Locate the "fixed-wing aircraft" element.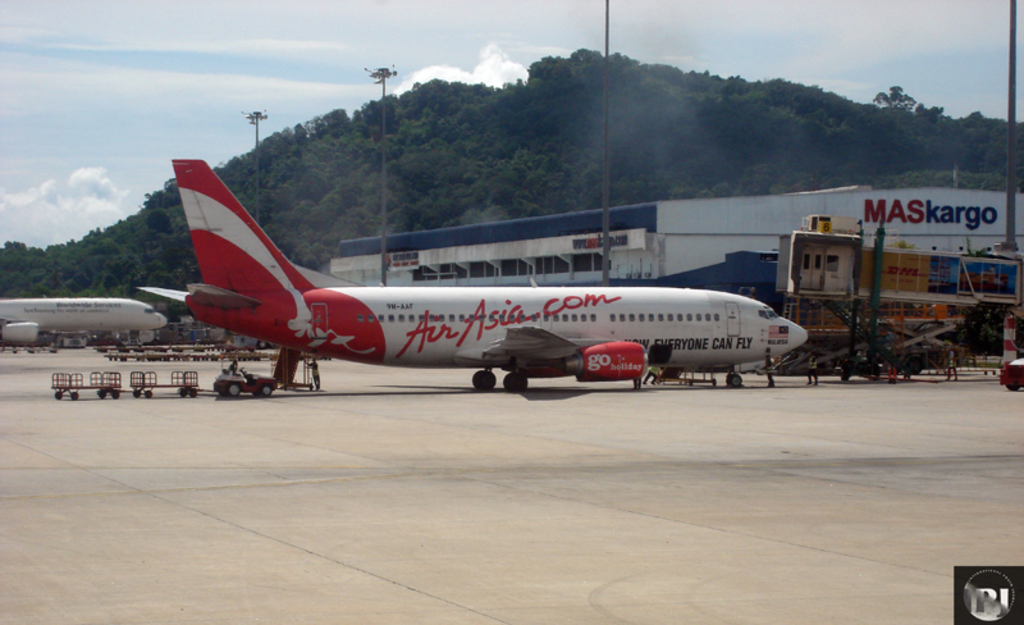
Element bbox: Rect(0, 292, 164, 348).
